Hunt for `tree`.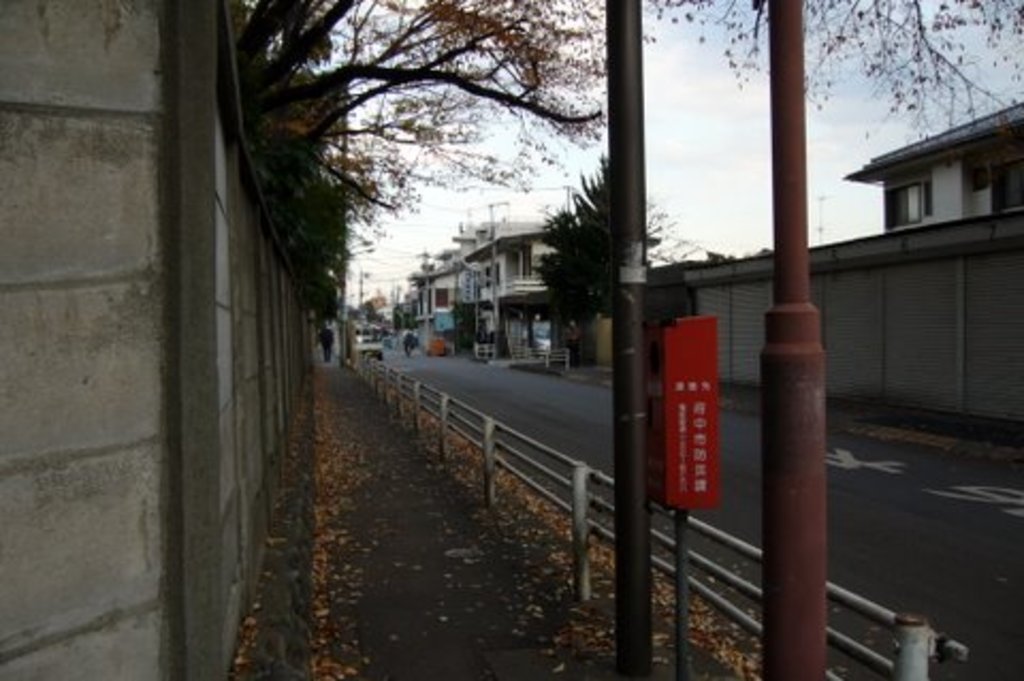
Hunted down at bbox=[224, 0, 1022, 160].
